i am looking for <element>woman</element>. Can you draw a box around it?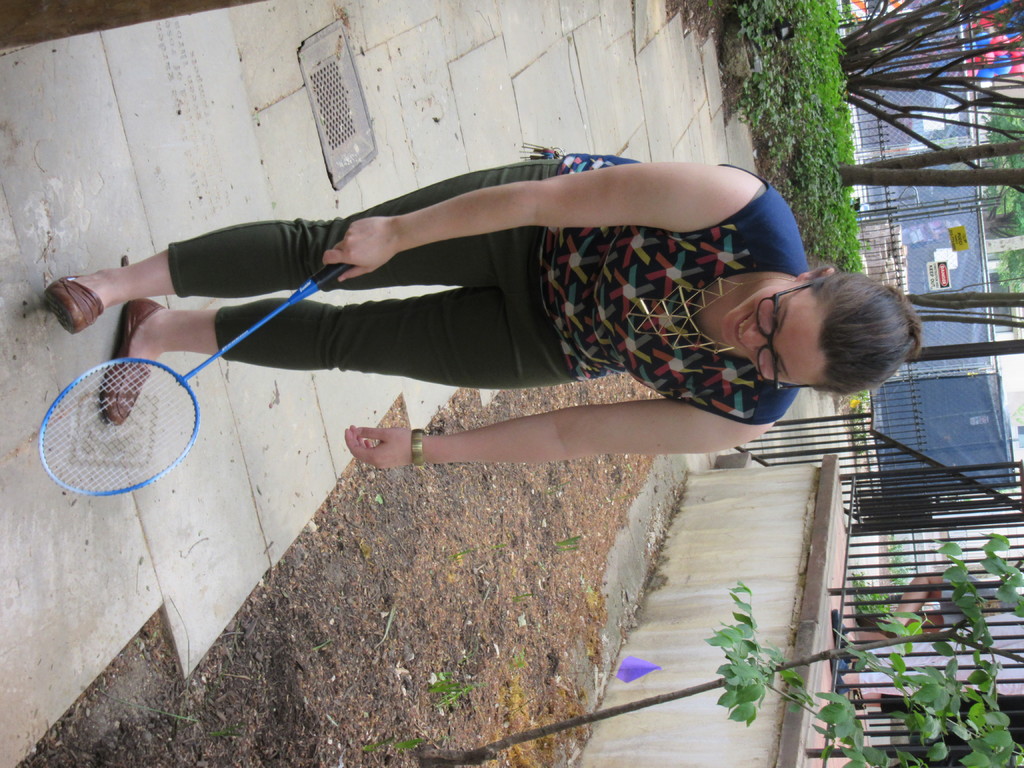
Sure, the bounding box is pyautogui.locateOnScreen(52, 145, 858, 448).
